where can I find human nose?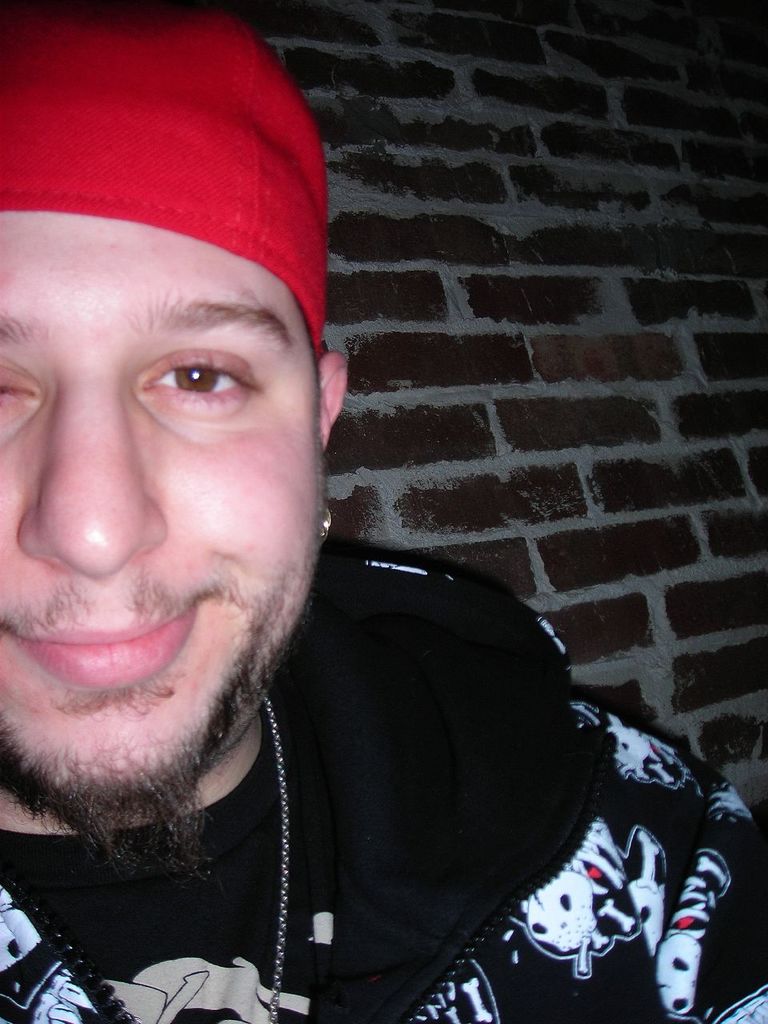
You can find it at x1=18 y1=376 x2=169 y2=582.
